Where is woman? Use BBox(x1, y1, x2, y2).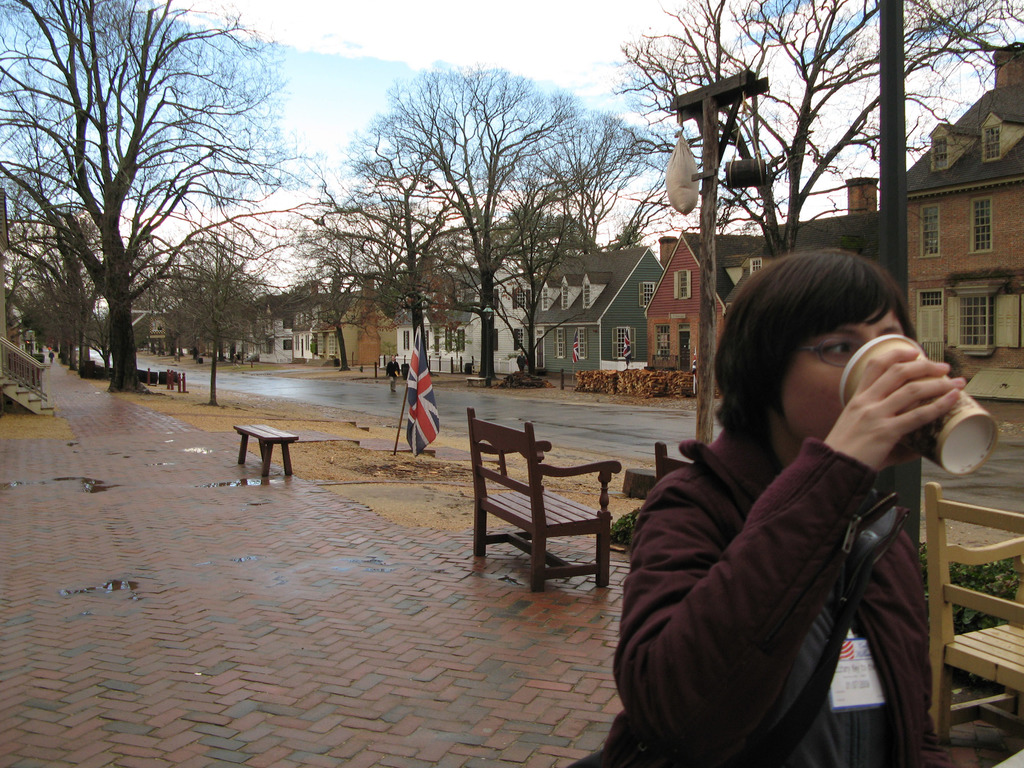
BBox(595, 282, 965, 759).
